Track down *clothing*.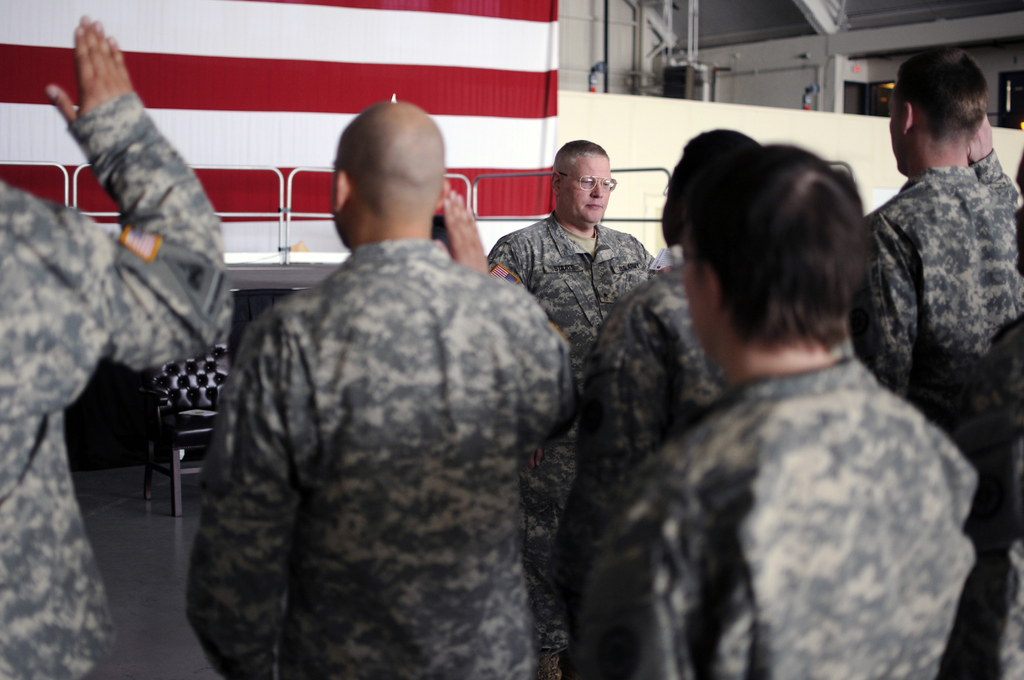
Tracked to l=489, t=203, r=655, b=679.
